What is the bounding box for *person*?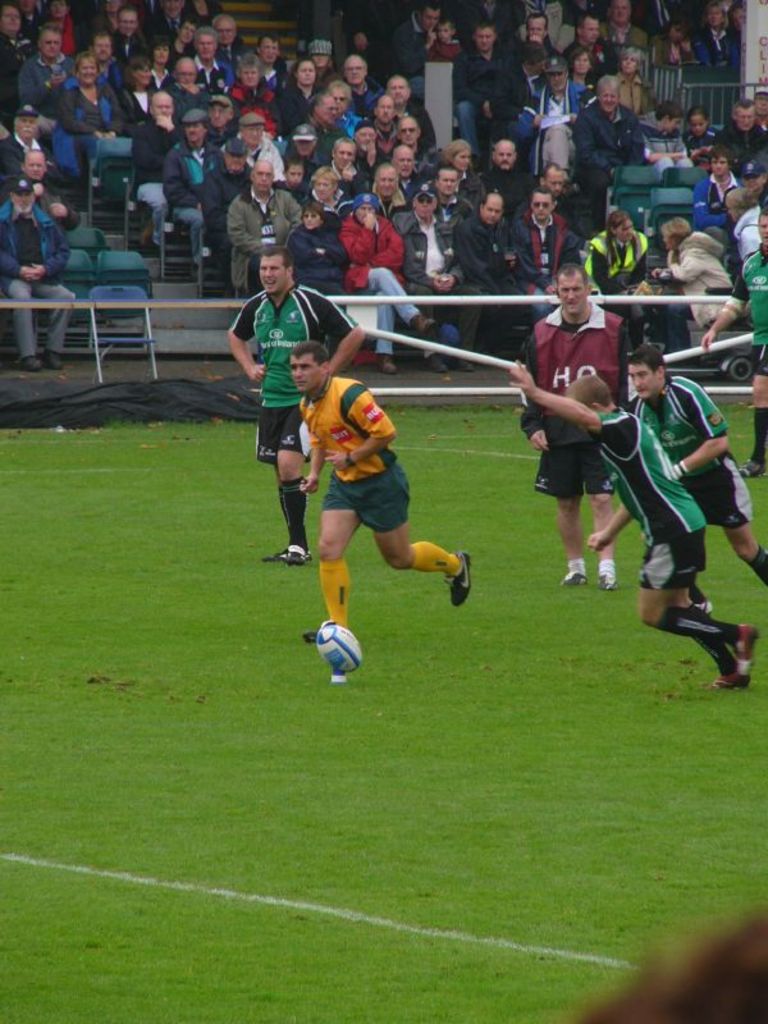
<box>671,221,727,333</box>.
